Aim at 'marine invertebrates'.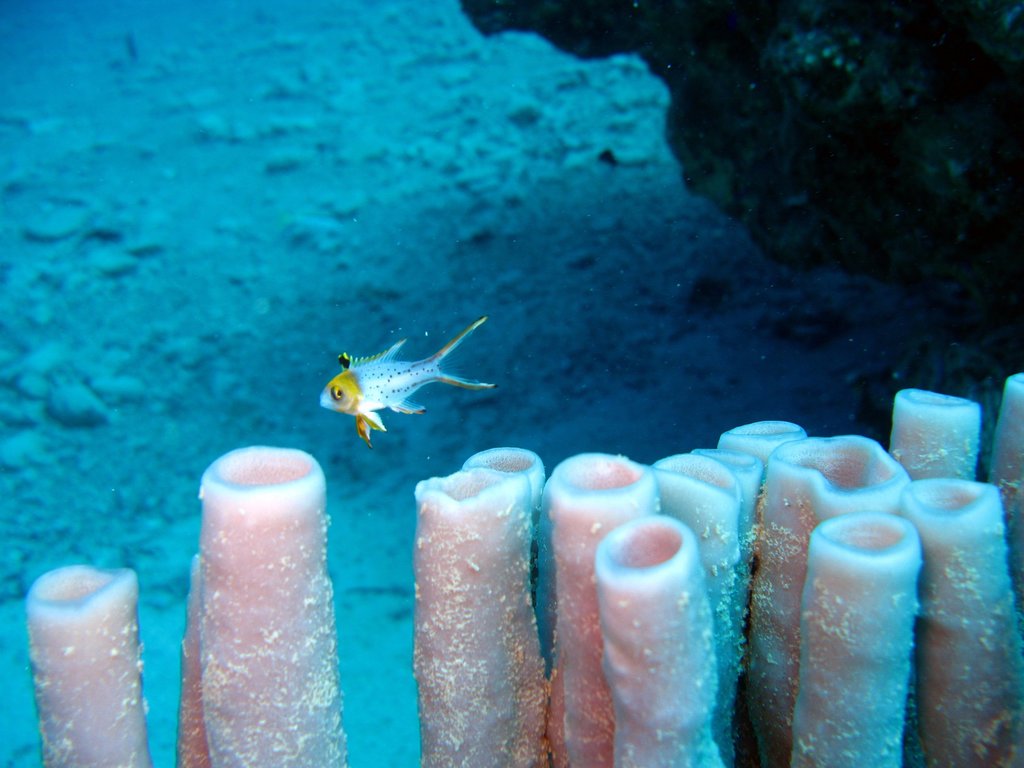
Aimed at locate(758, 434, 903, 767).
